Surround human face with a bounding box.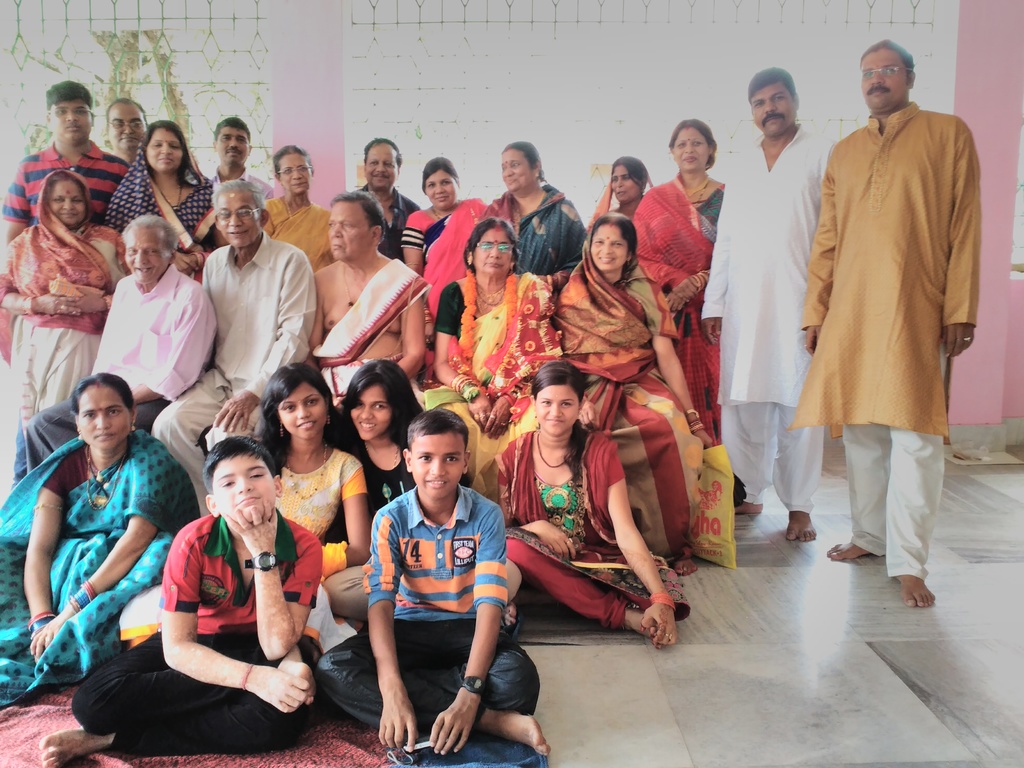
(52,181,86,227).
